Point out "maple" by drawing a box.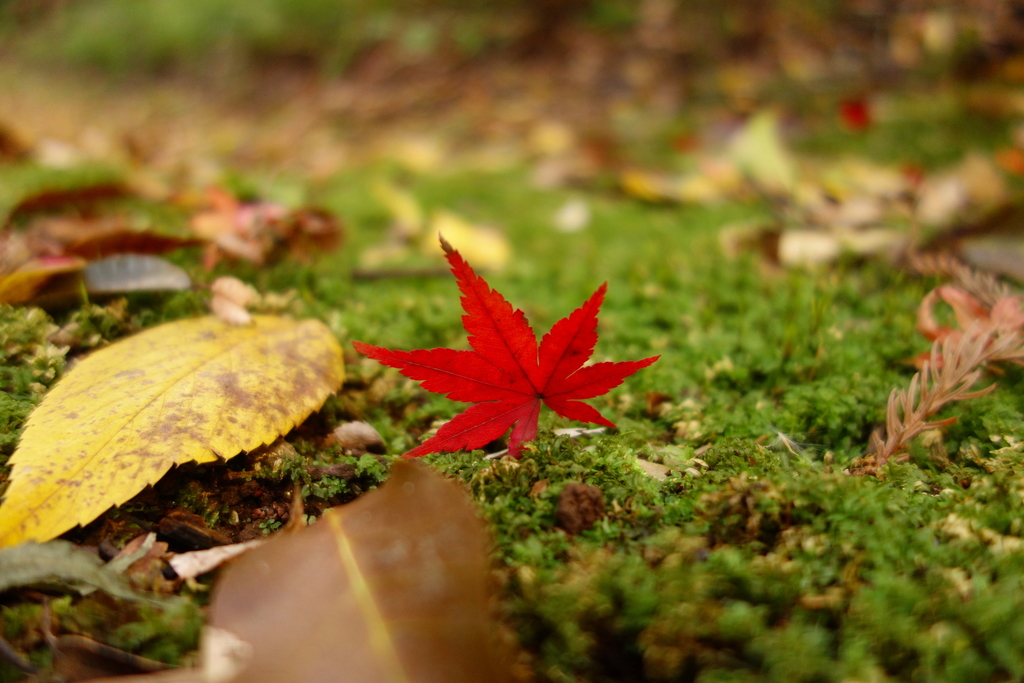
x1=0 y1=184 x2=344 y2=314.
